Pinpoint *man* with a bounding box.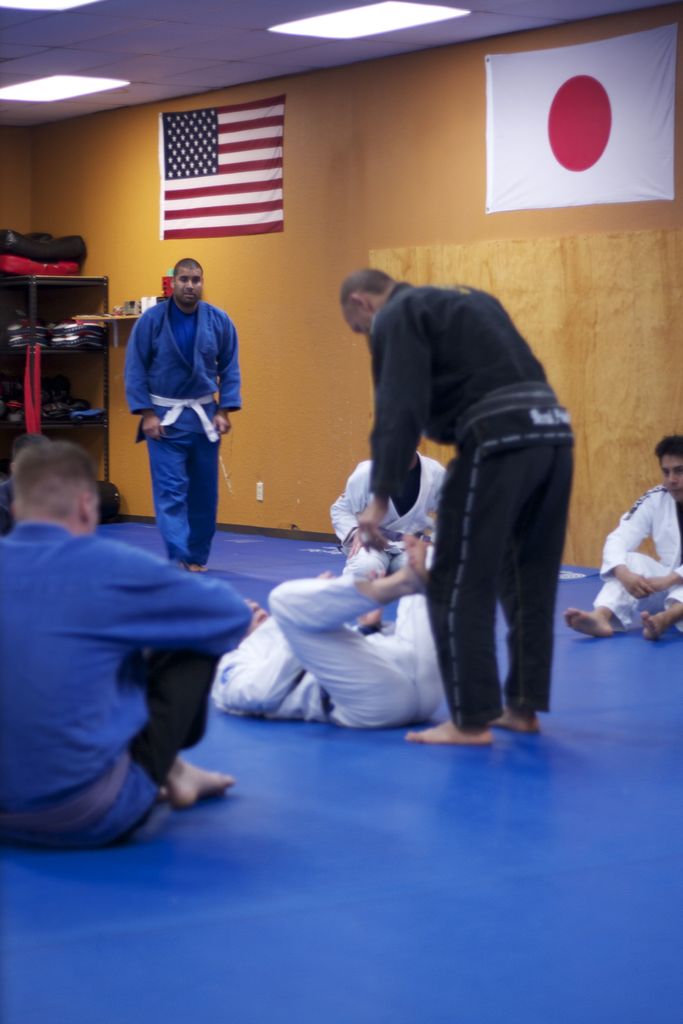
x1=0 y1=436 x2=253 y2=852.
